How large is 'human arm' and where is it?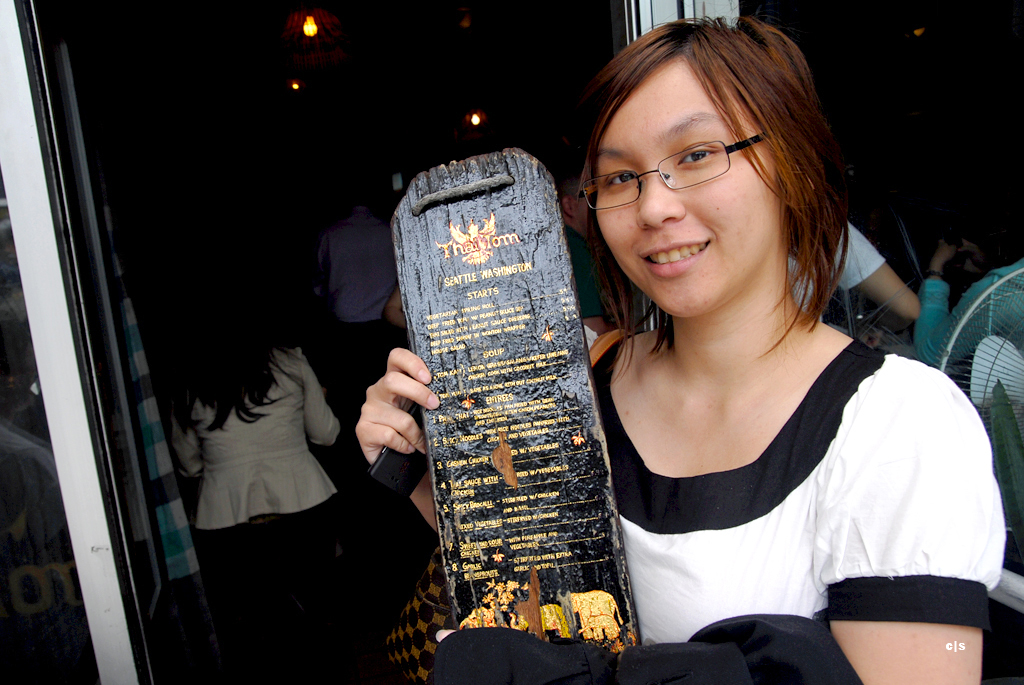
Bounding box: select_region(353, 343, 440, 541).
